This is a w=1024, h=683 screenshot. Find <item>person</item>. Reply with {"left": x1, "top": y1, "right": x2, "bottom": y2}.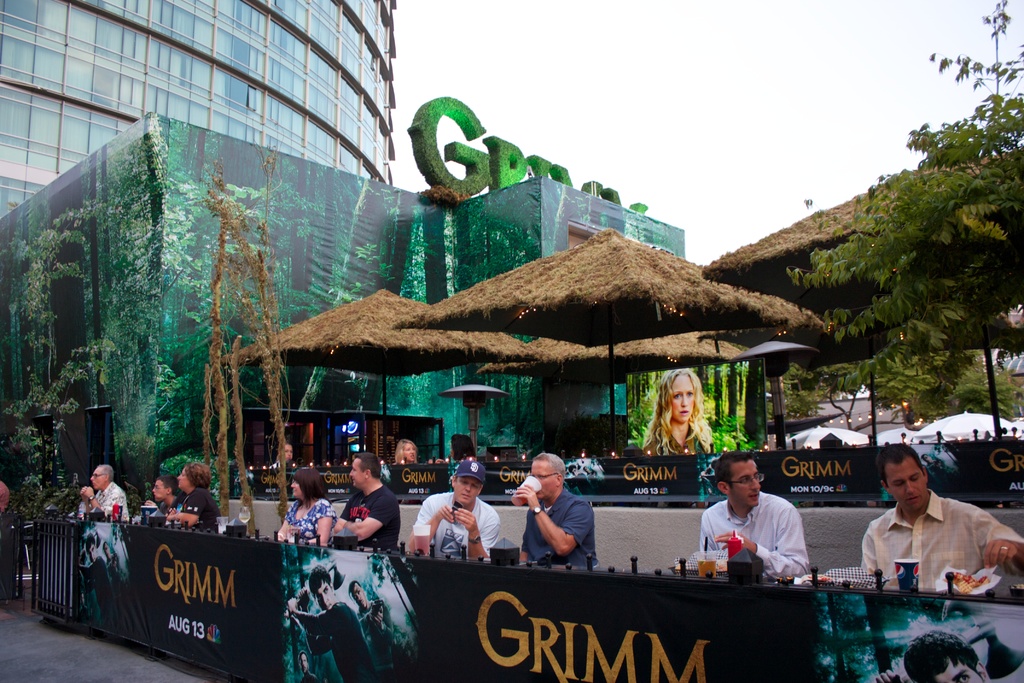
{"left": 287, "top": 565, "right": 380, "bottom": 682}.
